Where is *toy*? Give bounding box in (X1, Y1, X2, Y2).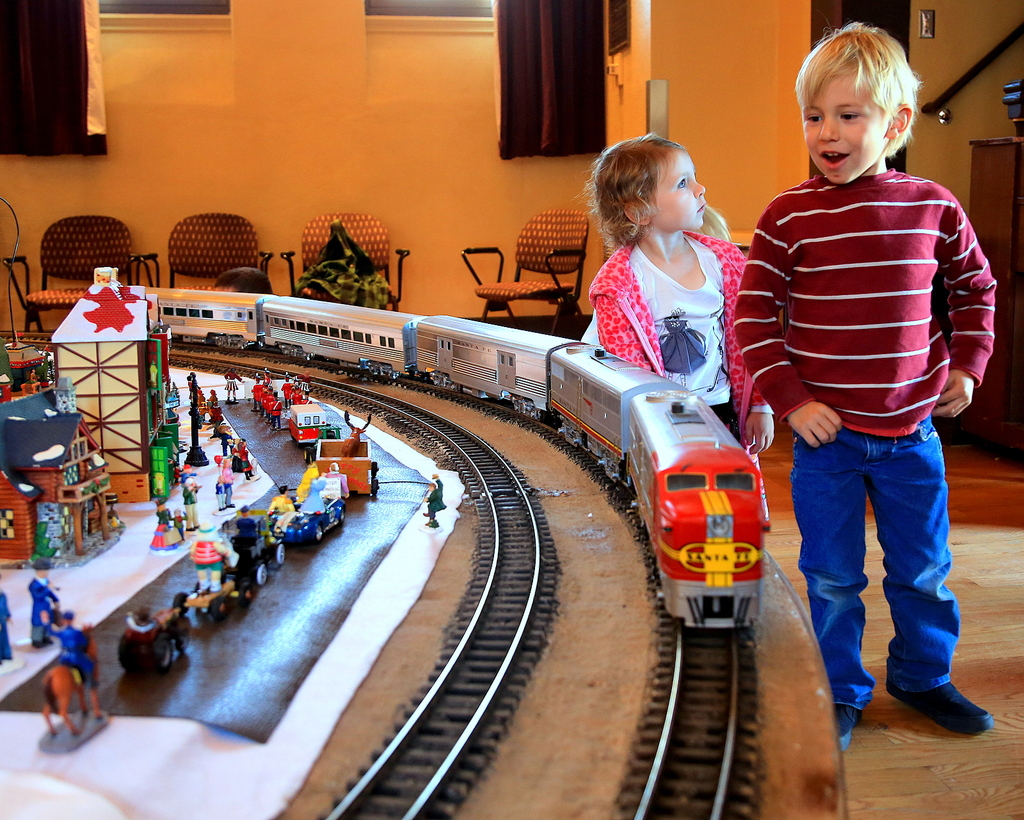
(182, 483, 211, 541).
